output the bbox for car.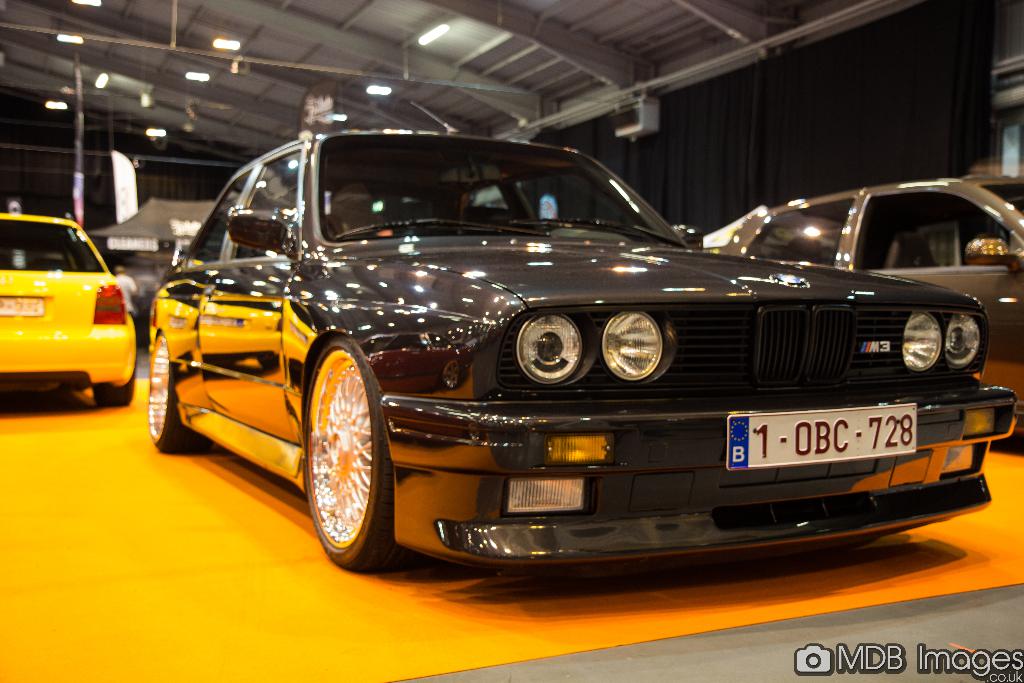
bbox(0, 209, 140, 407).
